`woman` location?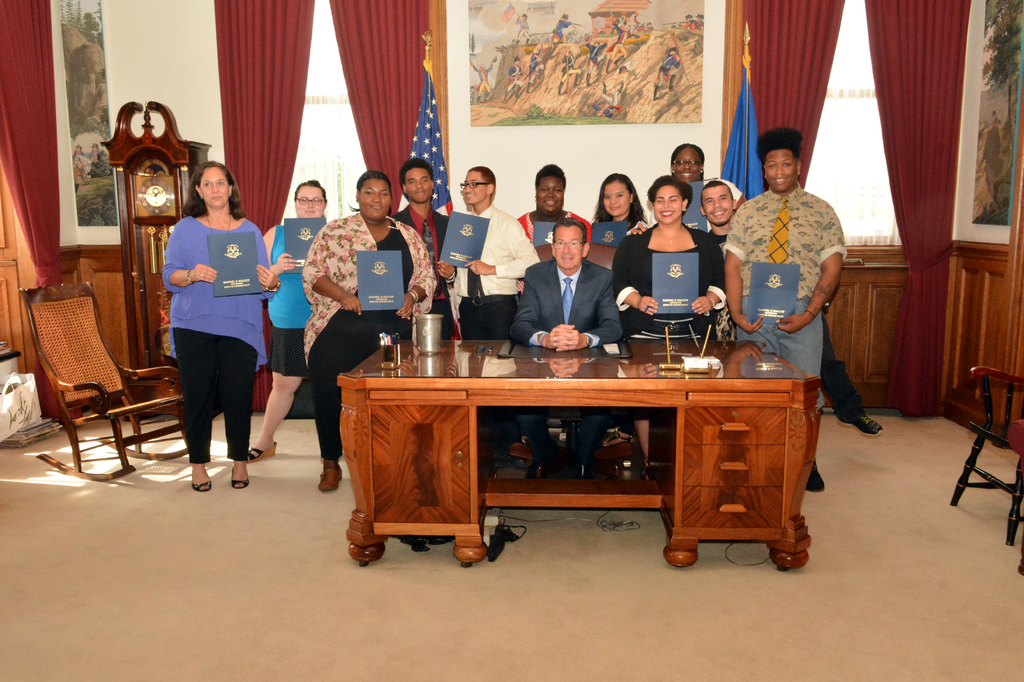
{"x1": 615, "y1": 173, "x2": 724, "y2": 470}
